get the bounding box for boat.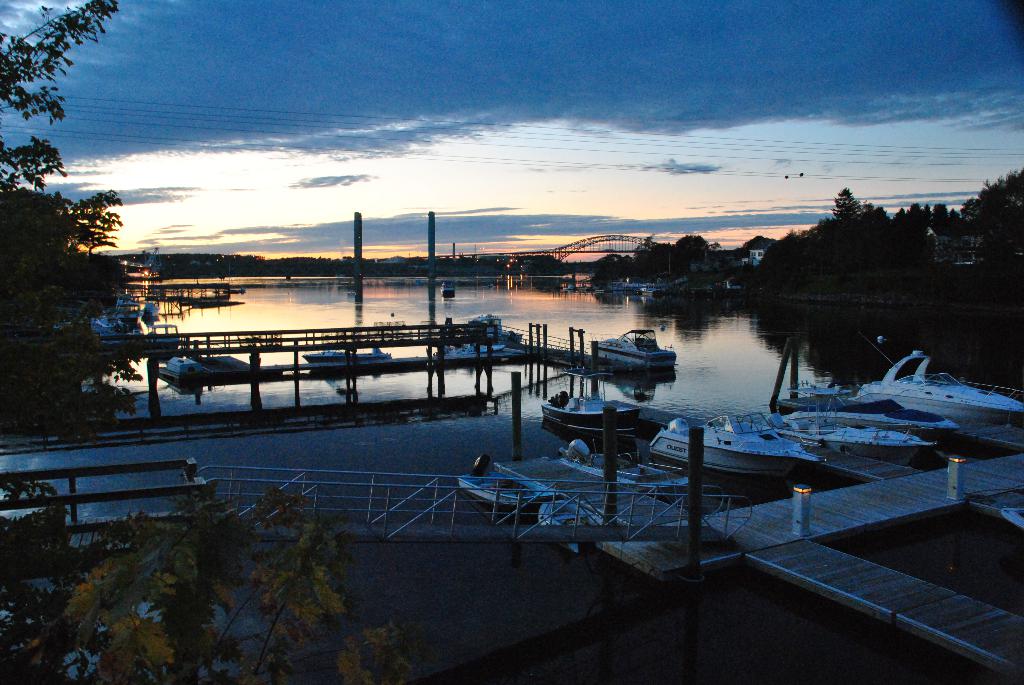
select_region(296, 347, 383, 372).
